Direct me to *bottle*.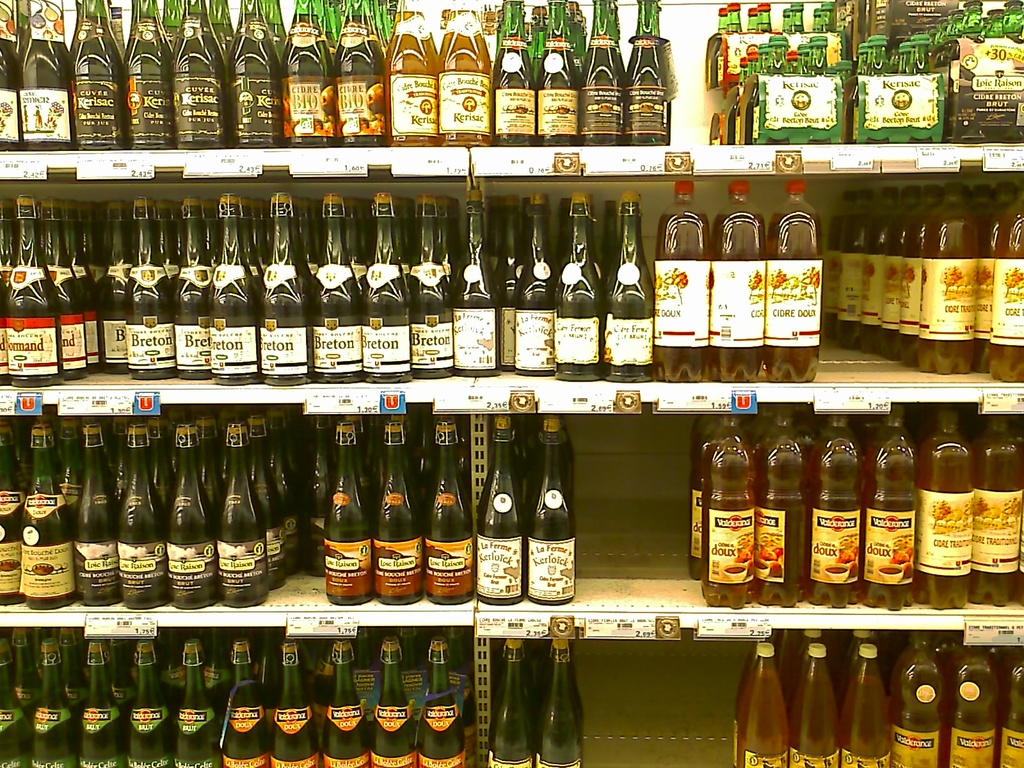
Direction: 580/0/623/147.
